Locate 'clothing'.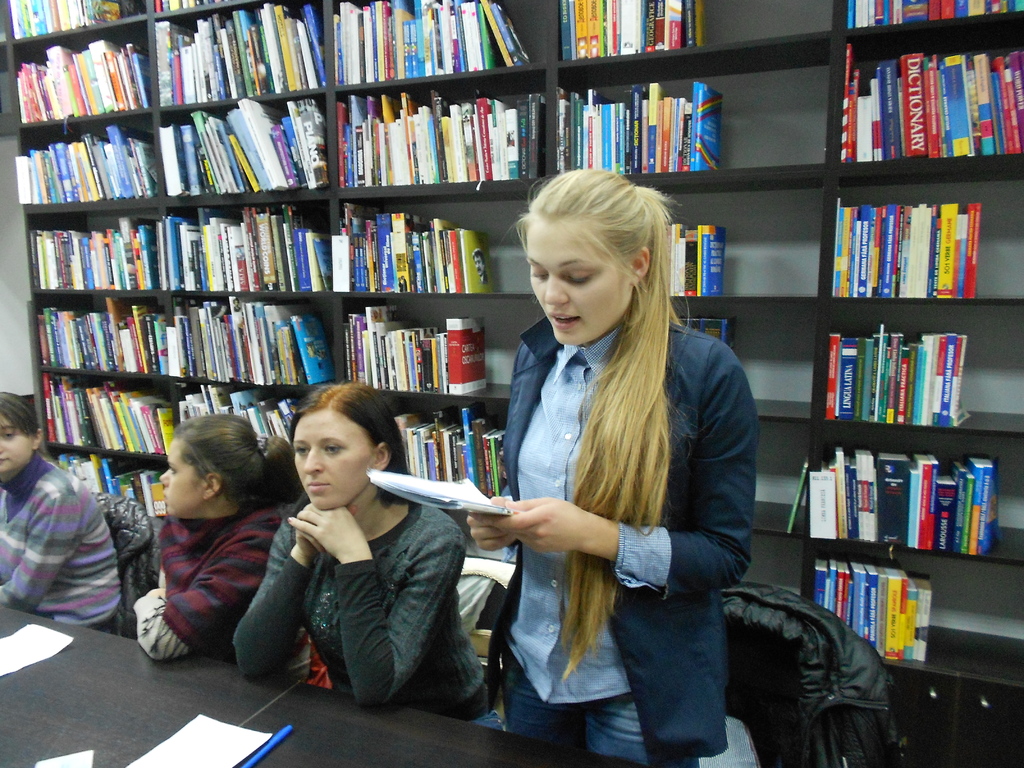
Bounding box: box(476, 294, 755, 767).
